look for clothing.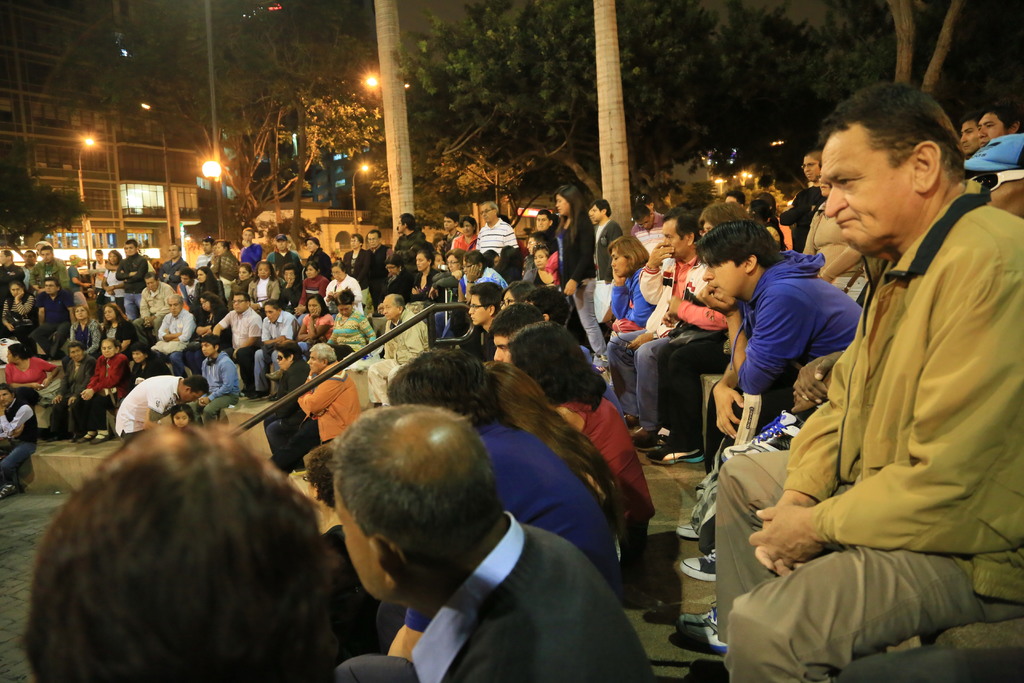
Found: pyautogui.locateOnScreen(469, 214, 513, 260).
